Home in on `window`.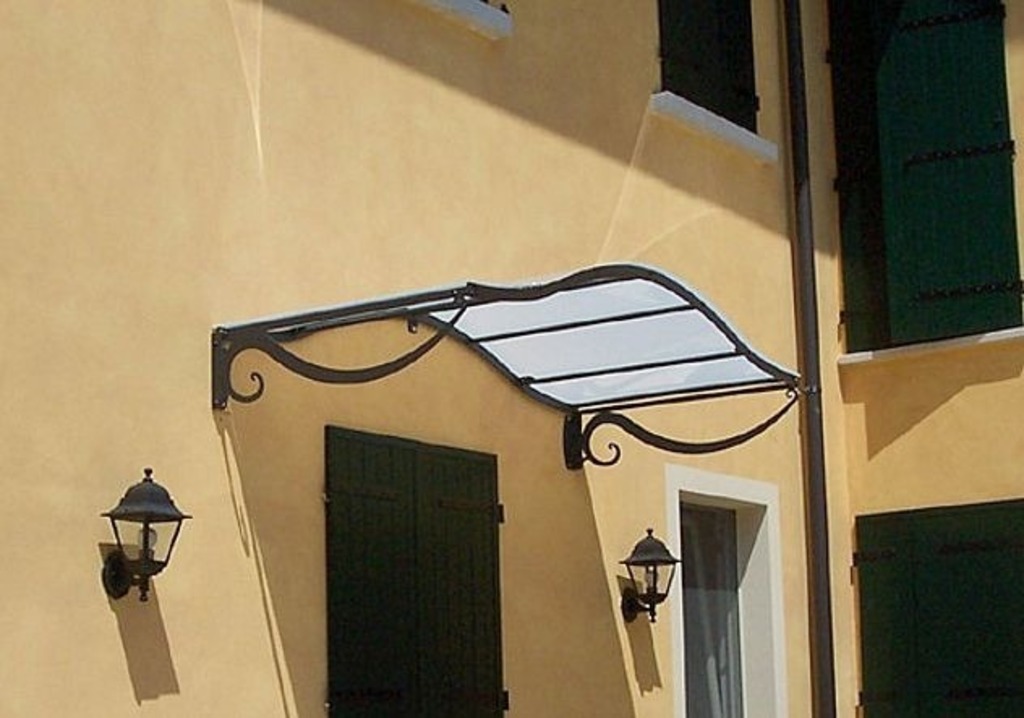
Homed in at (656, 0, 758, 133).
